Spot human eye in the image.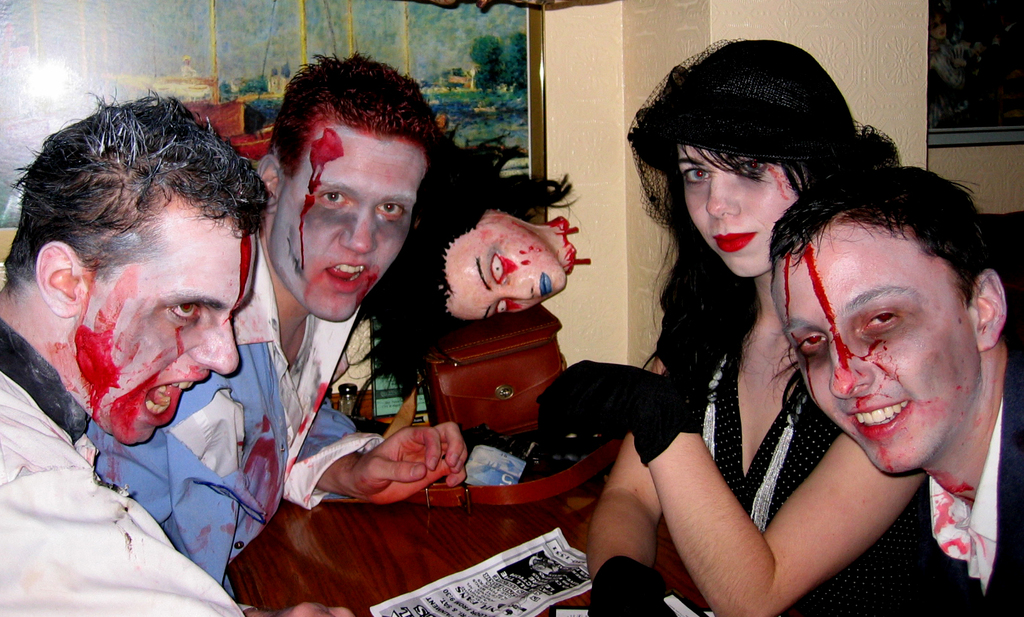
human eye found at 486:250:505:286.
